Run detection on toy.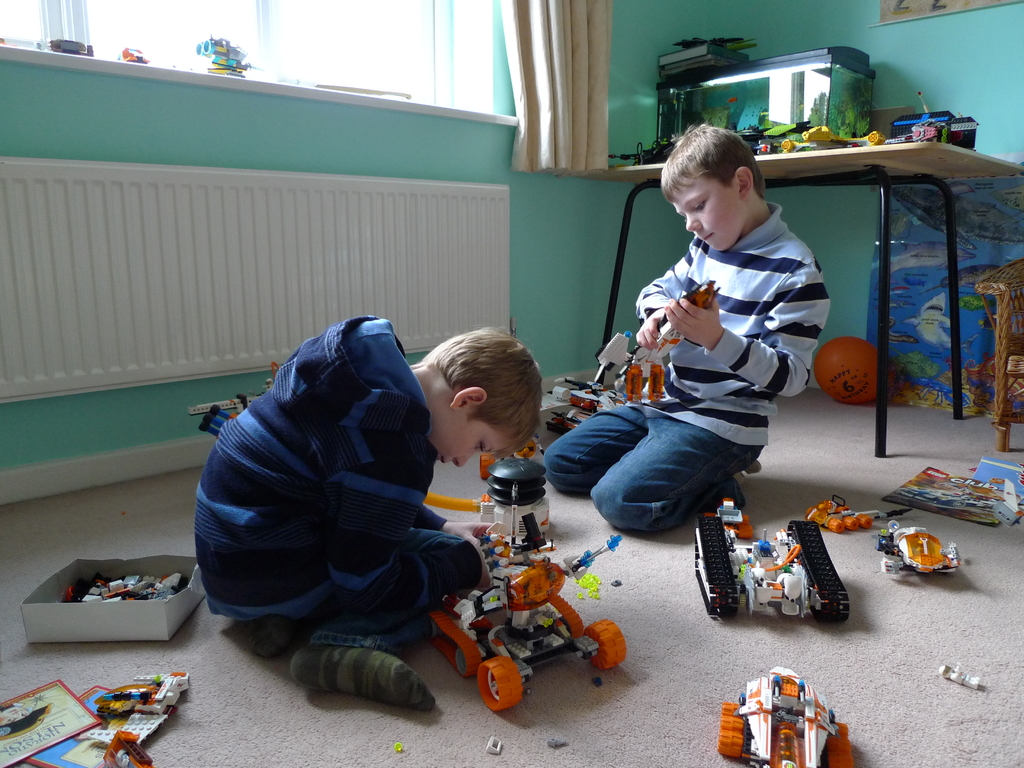
Result: pyautogui.locateOnScreen(688, 516, 851, 632).
